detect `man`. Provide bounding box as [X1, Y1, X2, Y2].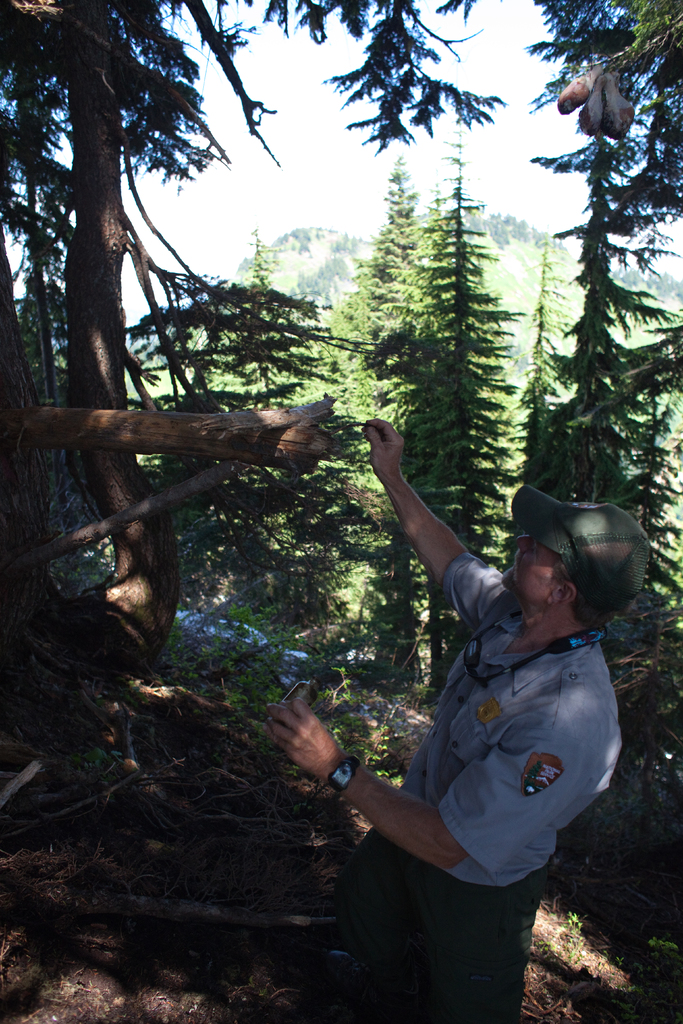
[284, 410, 627, 1023].
